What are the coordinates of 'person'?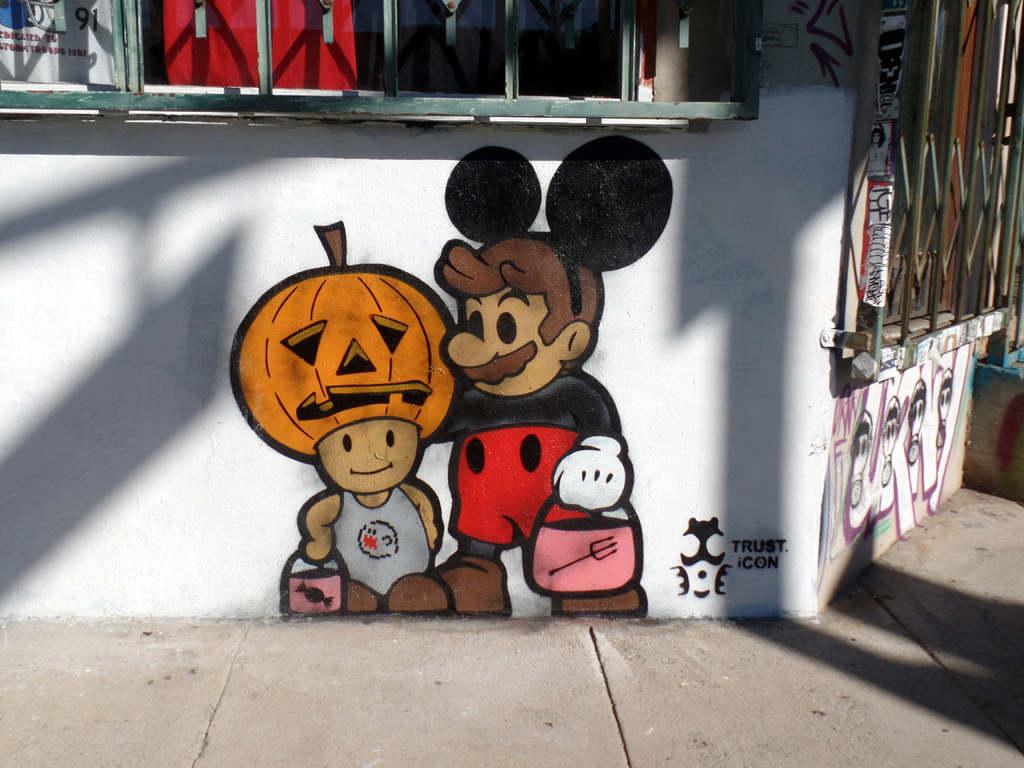
select_region(384, 138, 675, 613).
